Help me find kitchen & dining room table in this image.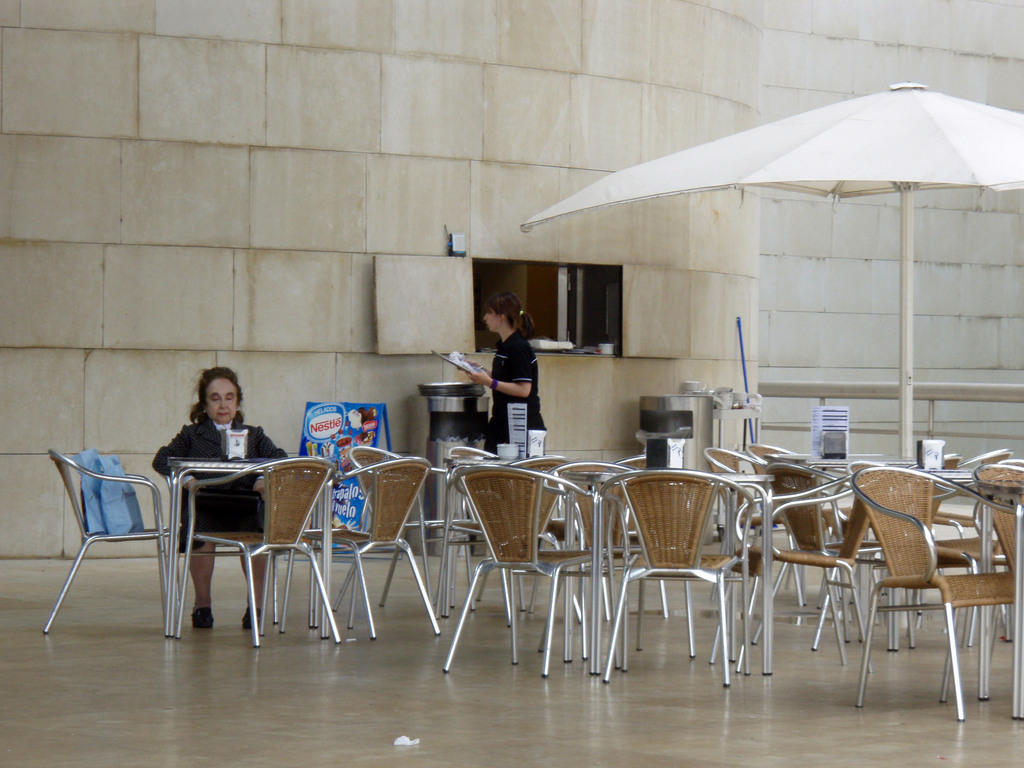
Found it: 577,448,793,668.
